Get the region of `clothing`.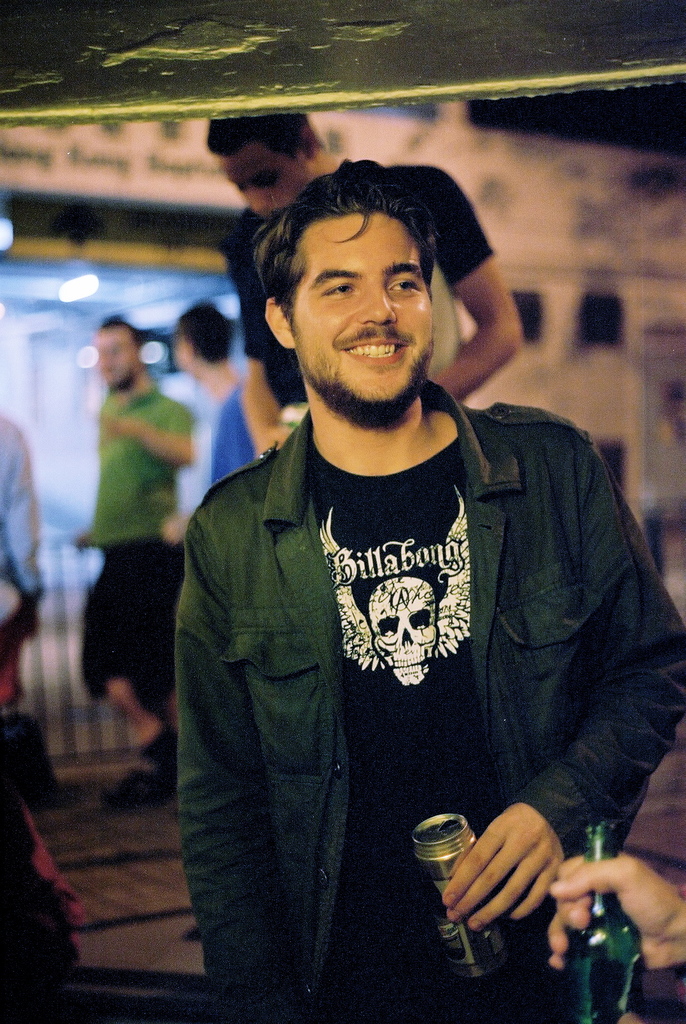
rect(222, 159, 488, 409).
